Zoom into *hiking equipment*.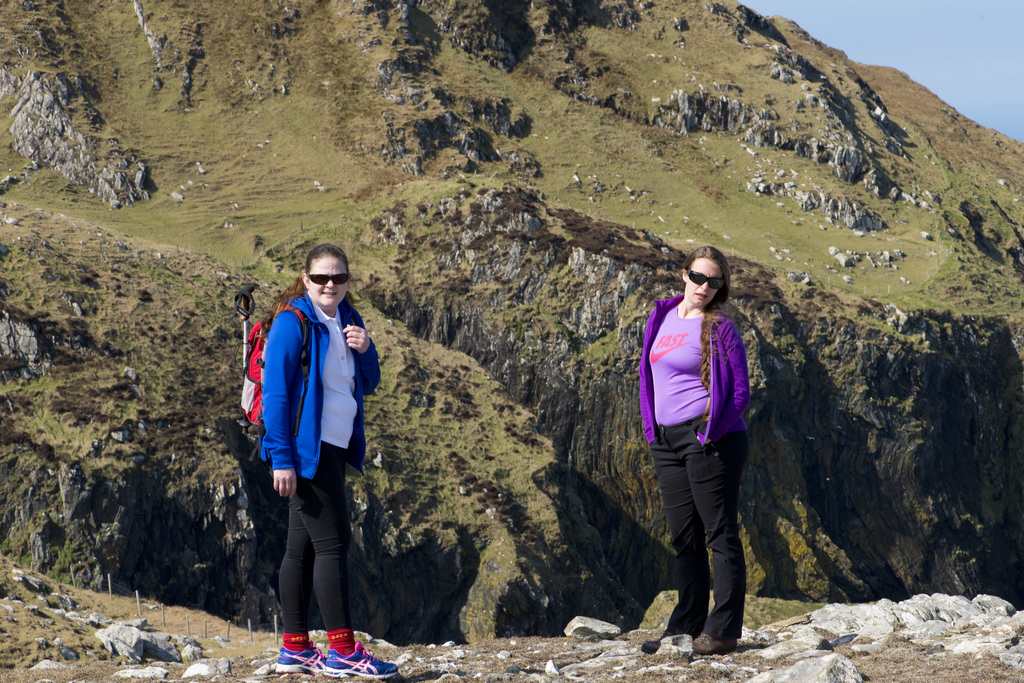
Zoom target: 692:629:740:656.
